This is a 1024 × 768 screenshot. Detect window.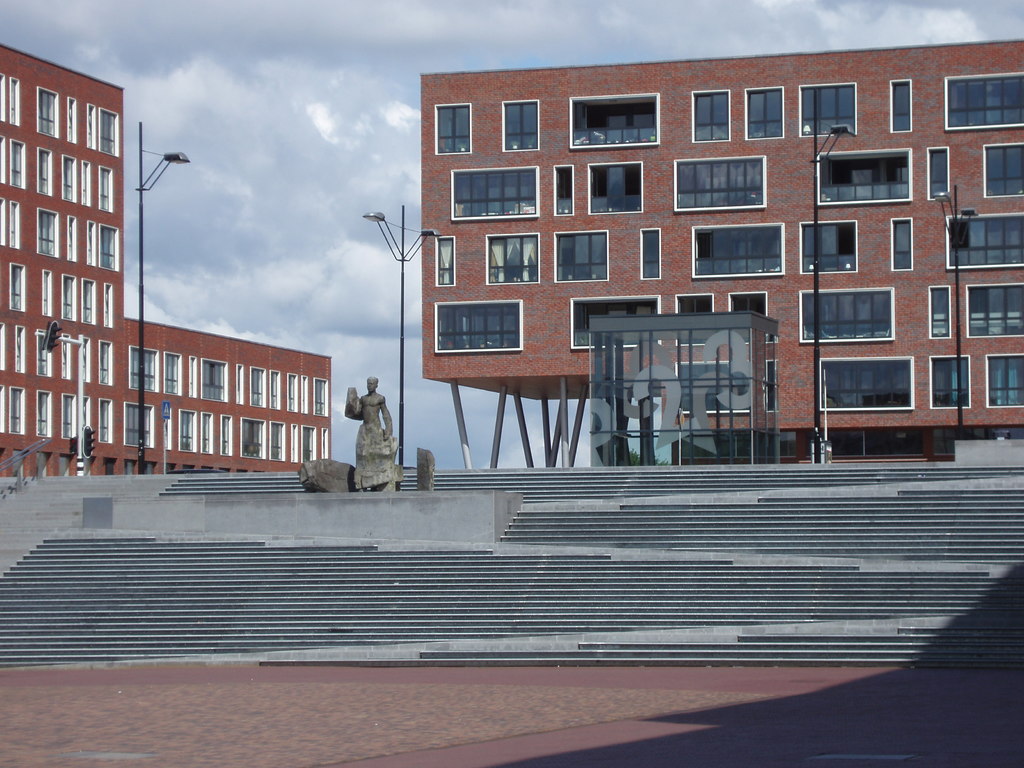
96,163,116,223.
